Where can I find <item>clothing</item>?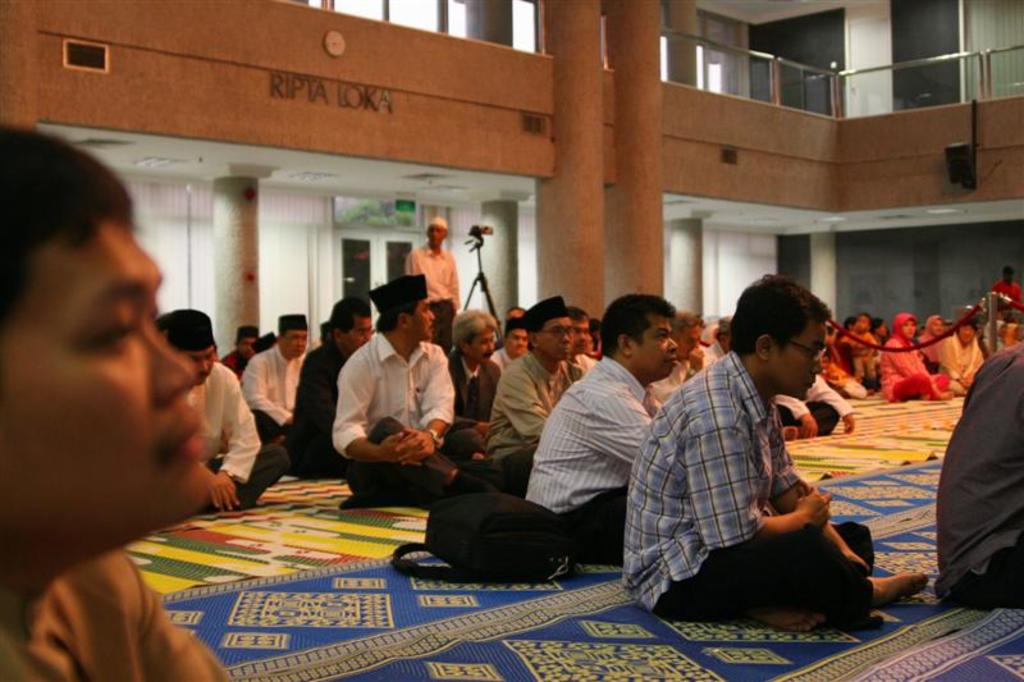
You can find it at [left=884, top=328, right=936, bottom=403].
